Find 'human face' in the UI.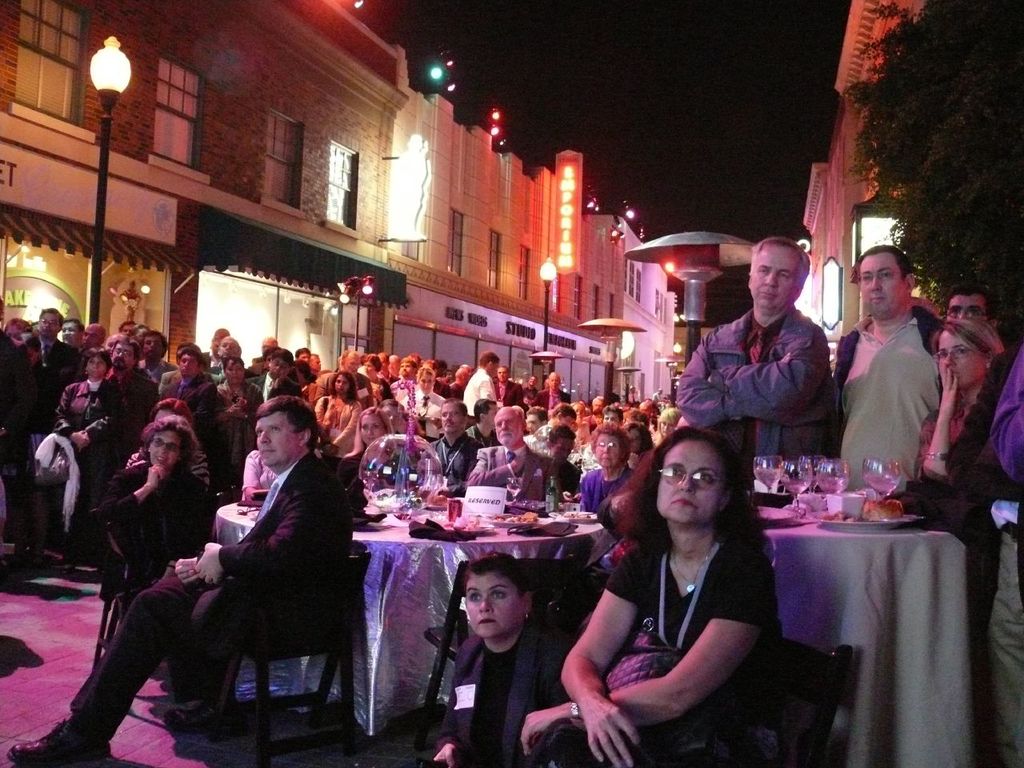
UI element at BBox(334, 374, 344, 392).
